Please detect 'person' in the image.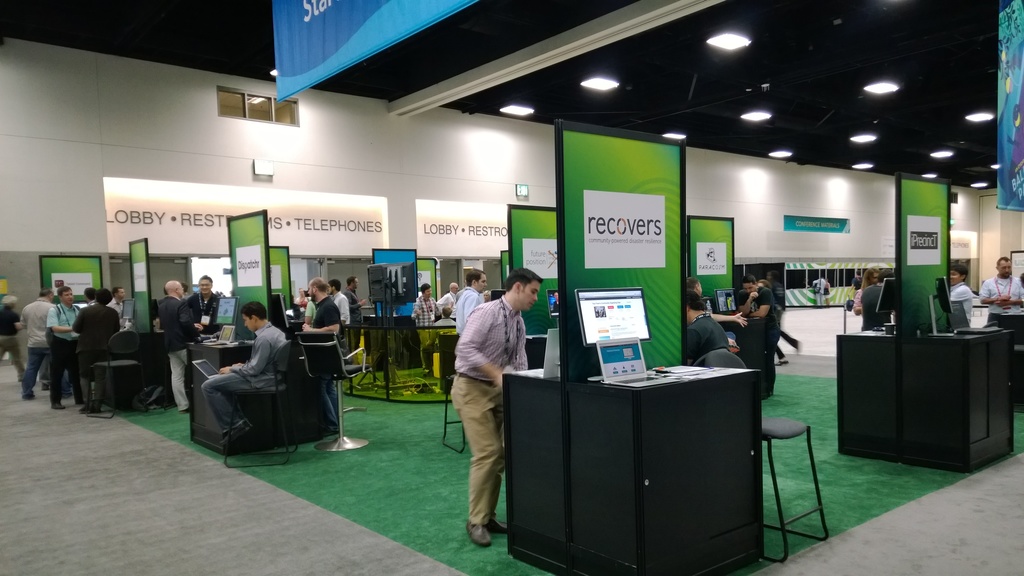
box(195, 307, 293, 447).
